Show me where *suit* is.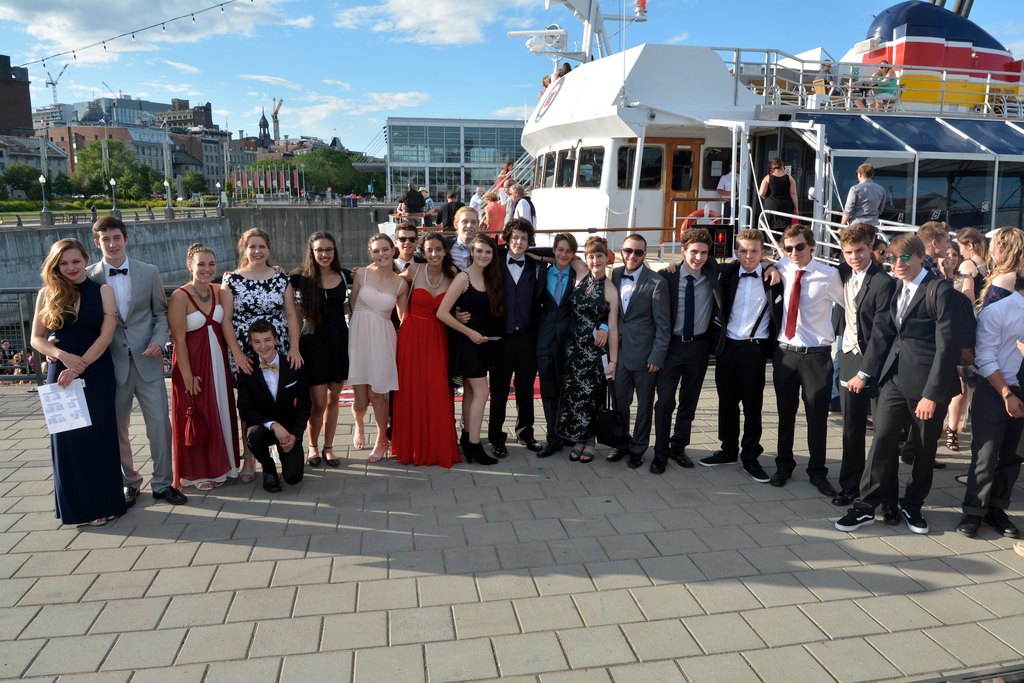
*suit* is at 492,244,543,447.
